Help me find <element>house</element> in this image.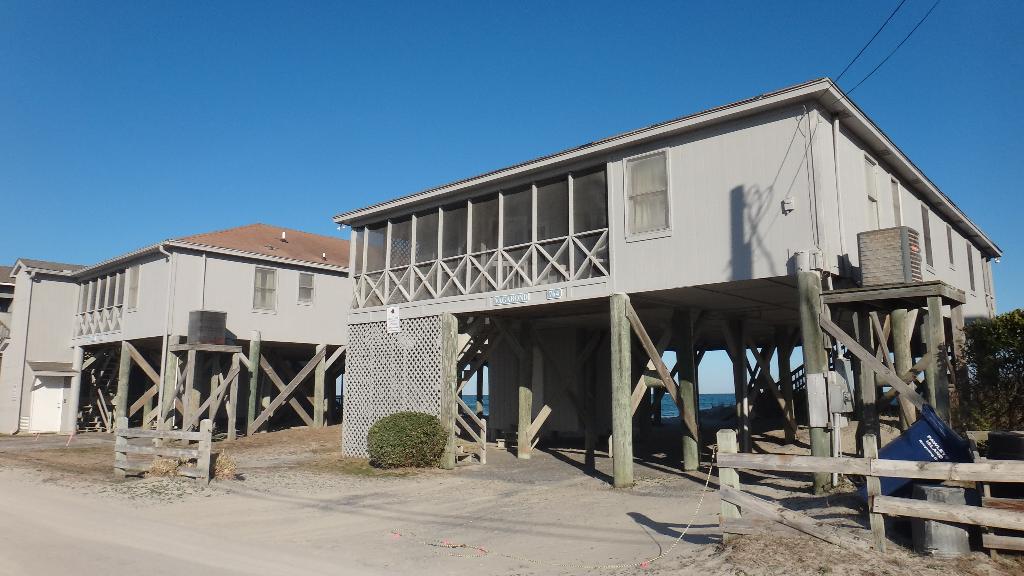
Found it: 29 212 359 447.
